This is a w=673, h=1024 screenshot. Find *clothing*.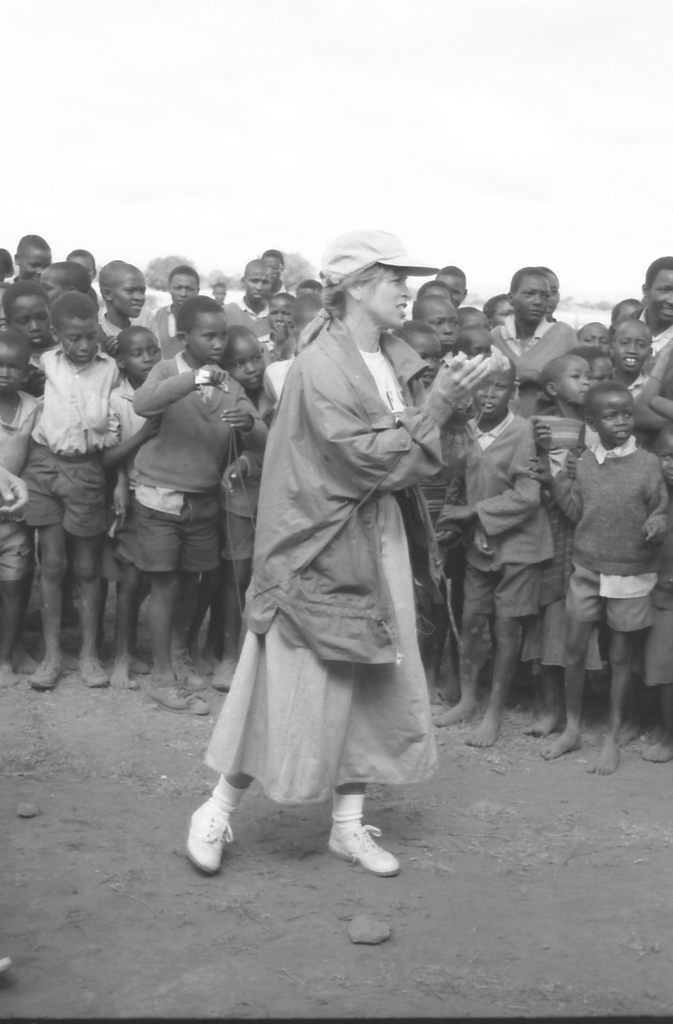
Bounding box: detection(0, 342, 123, 545).
